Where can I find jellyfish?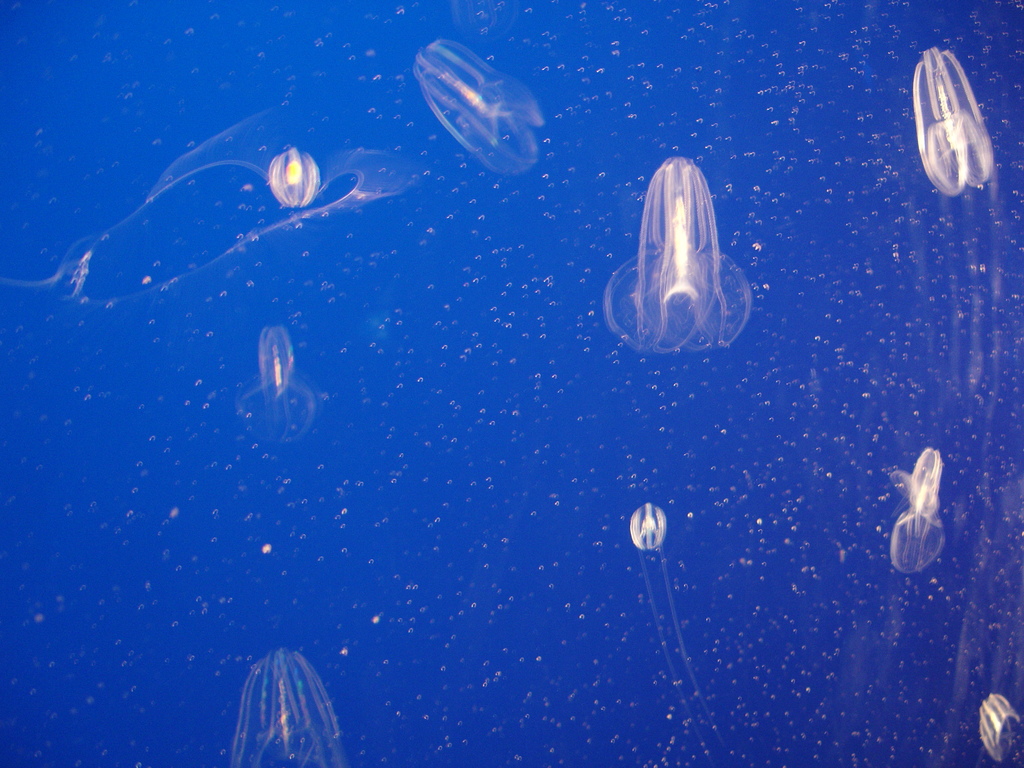
You can find it at {"left": 884, "top": 444, "right": 938, "bottom": 586}.
